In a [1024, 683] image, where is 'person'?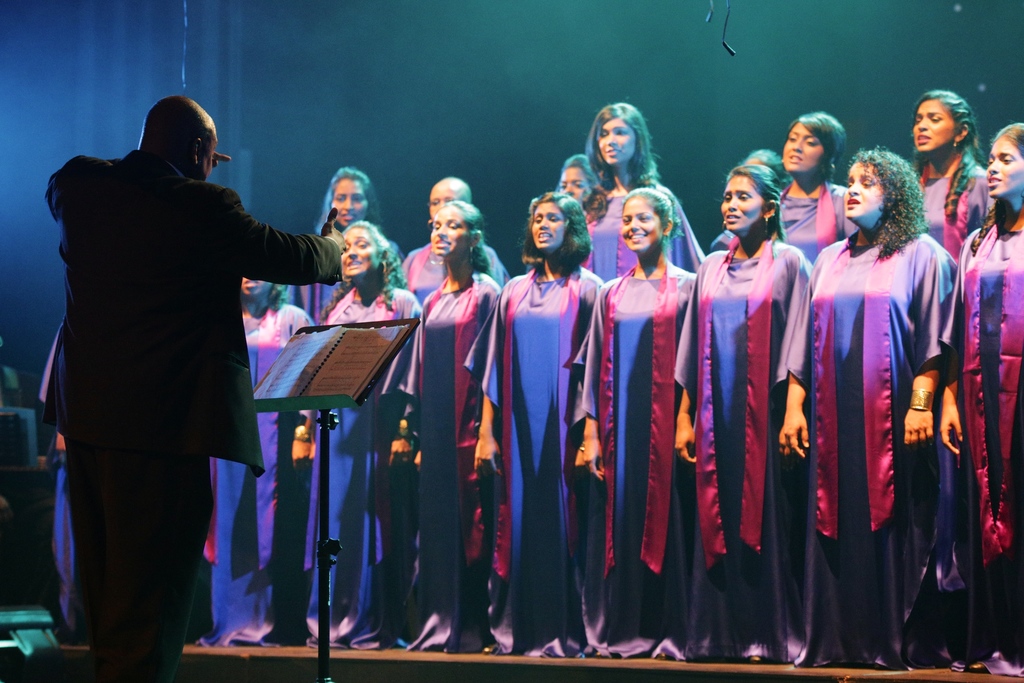
left=34, top=88, right=329, bottom=682.
